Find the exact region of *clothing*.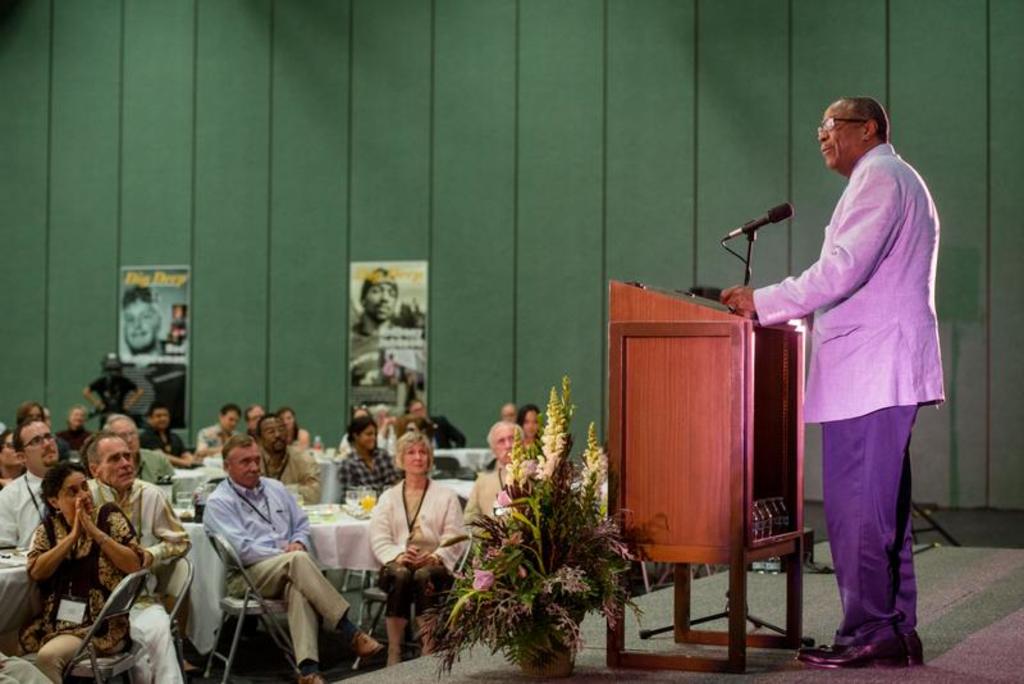
Exact region: <region>412, 418, 462, 444</region>.
